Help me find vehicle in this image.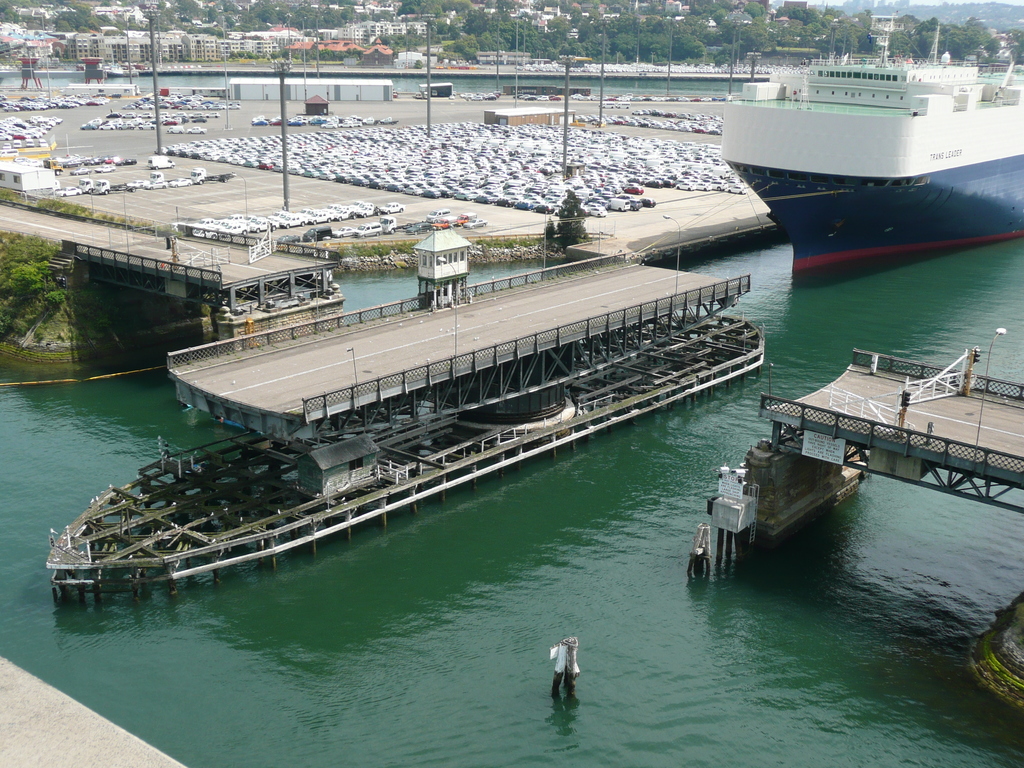
Found it: bbox=(131, 90, 245, 113).
